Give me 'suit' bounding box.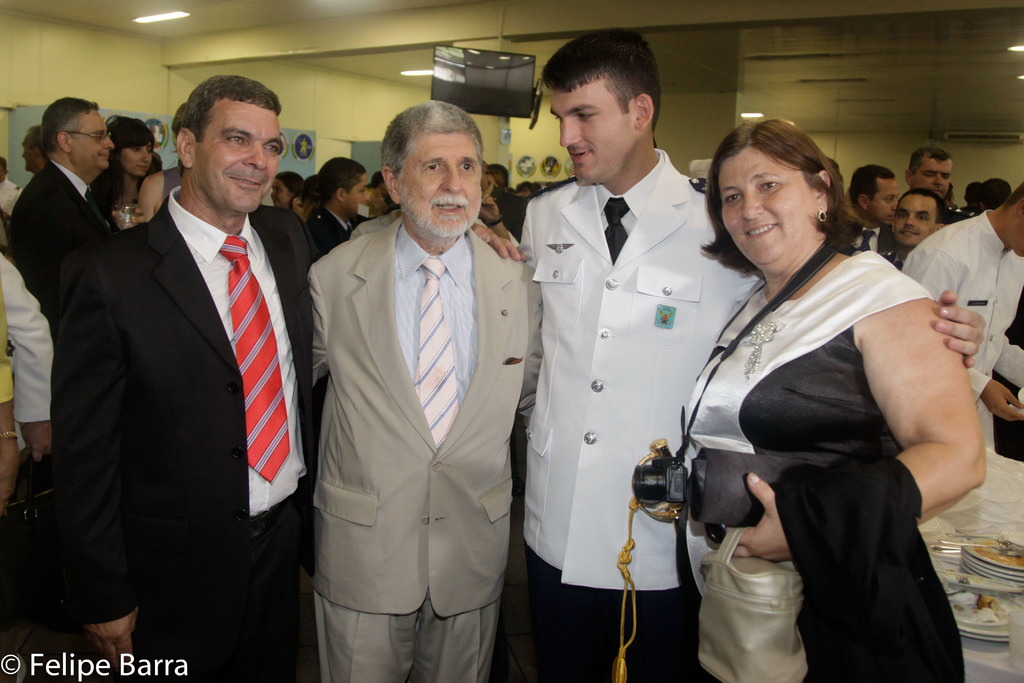
left=8, top=158, right=117, bottom=307.
